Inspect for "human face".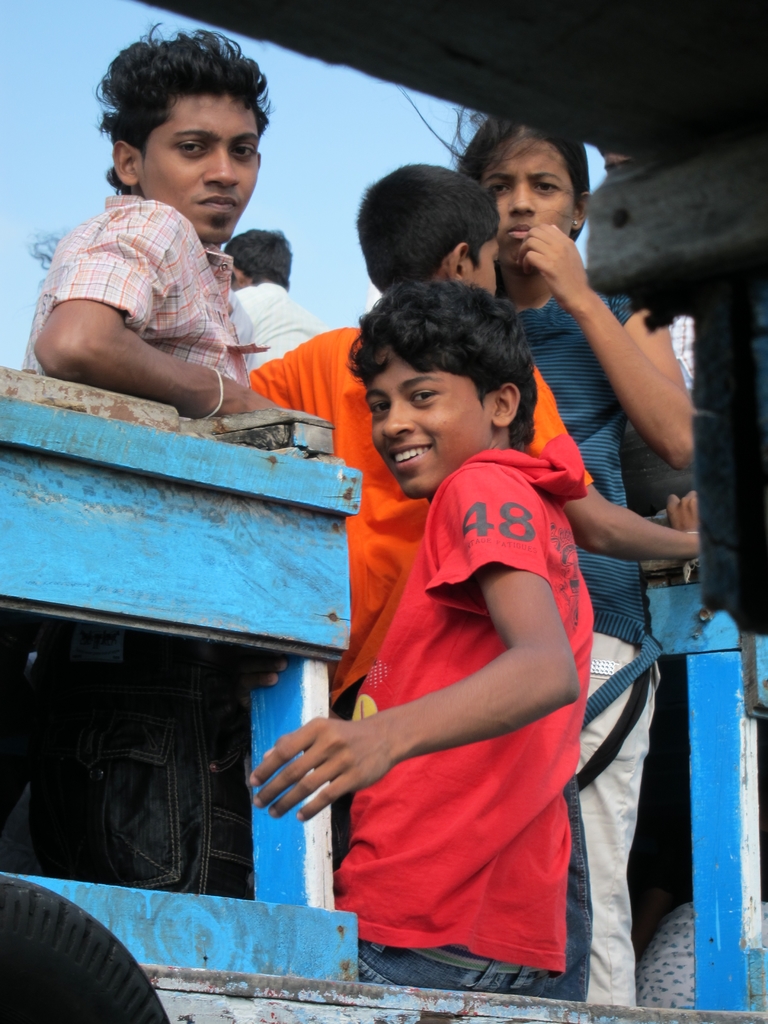
Inspection: BBox(370, 356, 499, 502).
